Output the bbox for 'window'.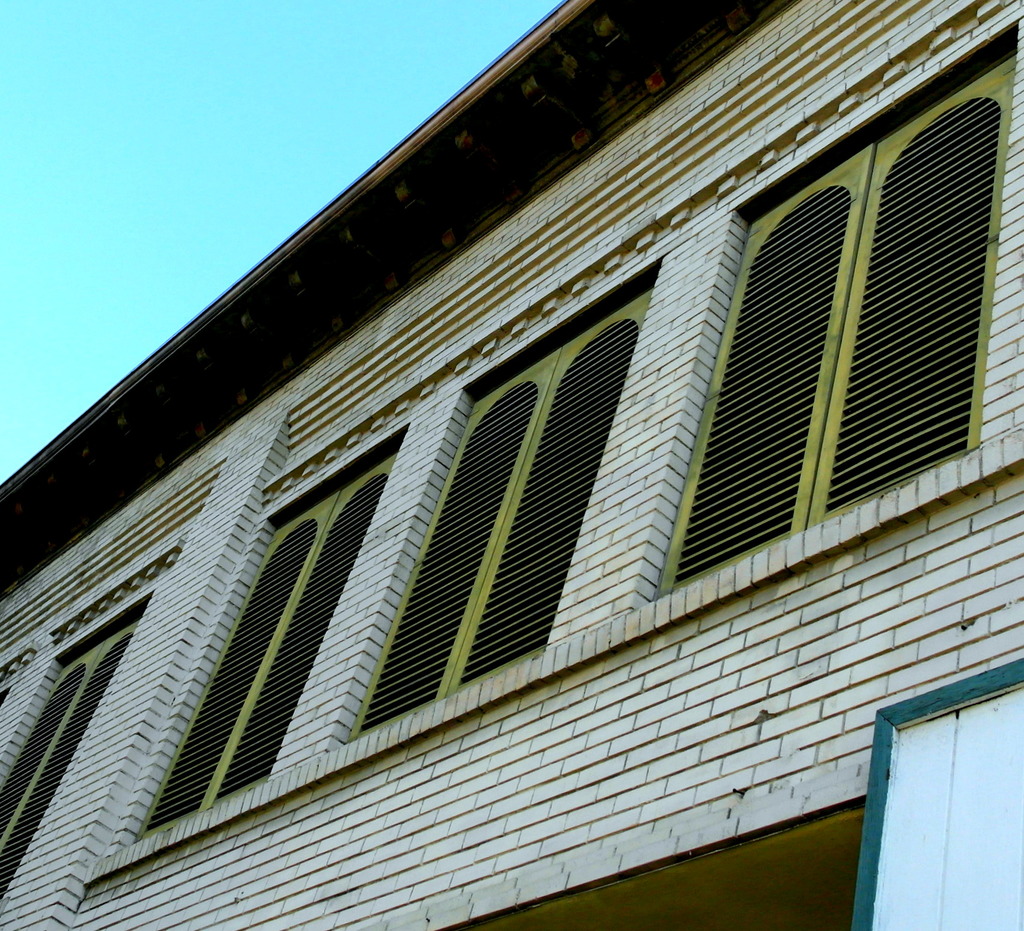
{"left": 636, "top": 15, "right": 1020, "bottom": 605}.
